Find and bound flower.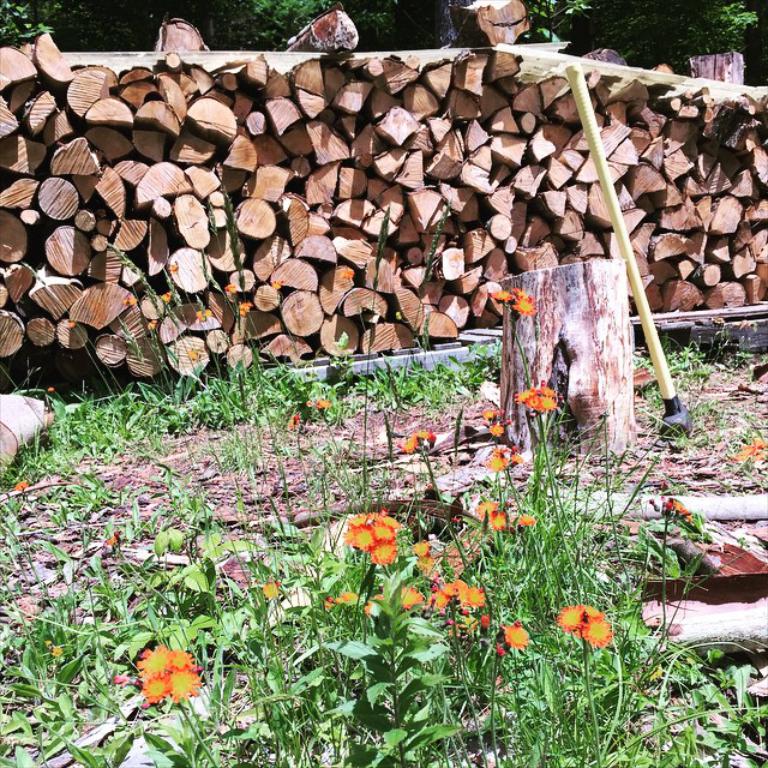
Bound: pyautogui.locateOnScreen(289, 410, 308, 431).
